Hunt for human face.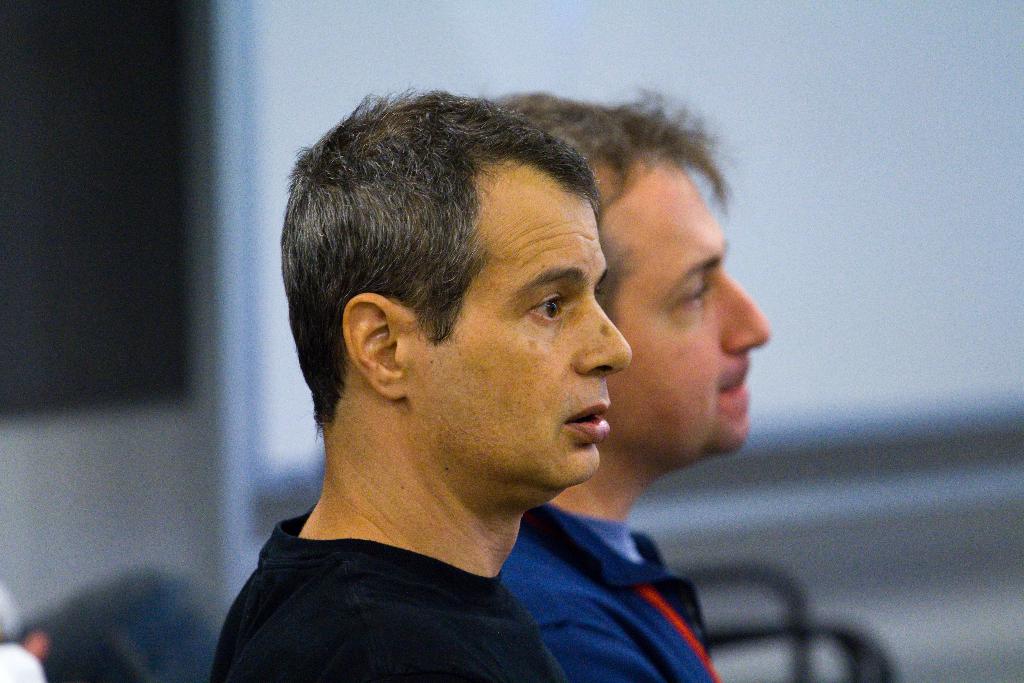
Hunted down at (x1=444, y1=199, x2=631, y2=483).
